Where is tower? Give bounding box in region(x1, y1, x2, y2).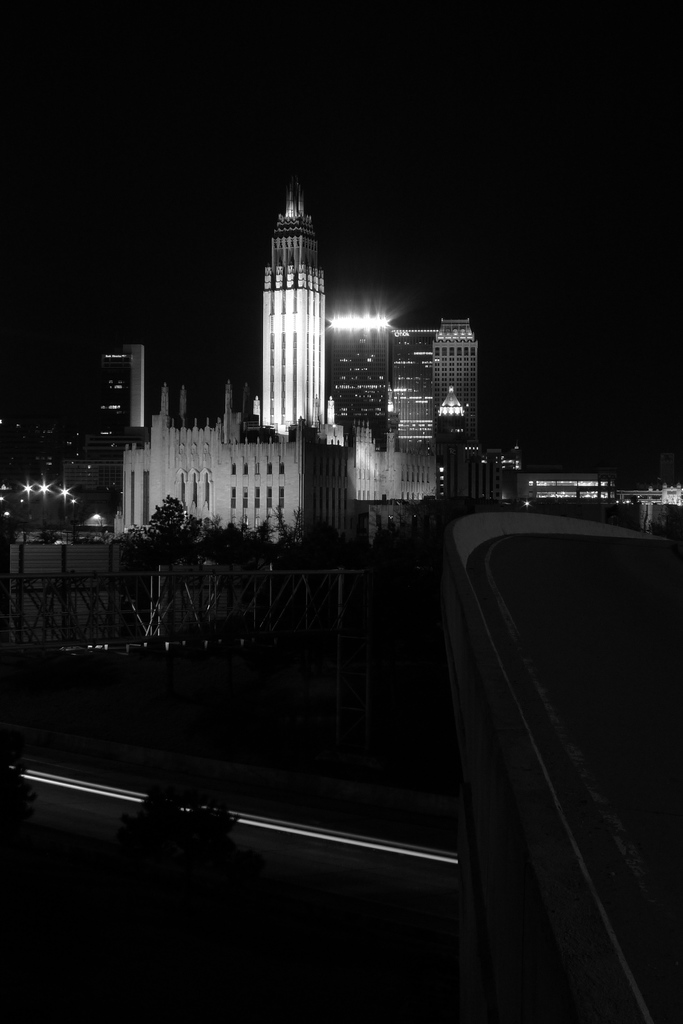
region(259, 182, 339, 435).
